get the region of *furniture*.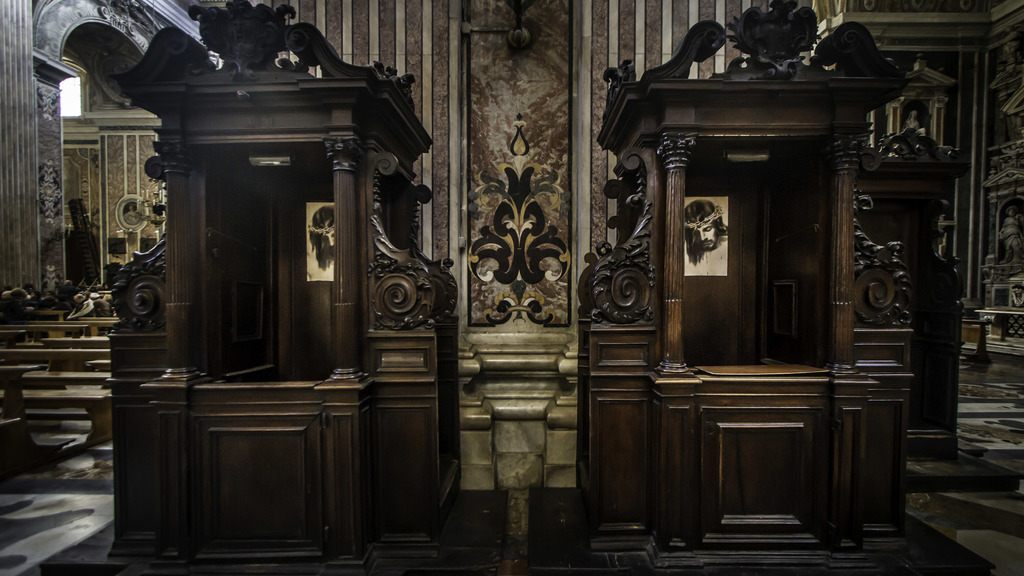
2:346:111:364.
